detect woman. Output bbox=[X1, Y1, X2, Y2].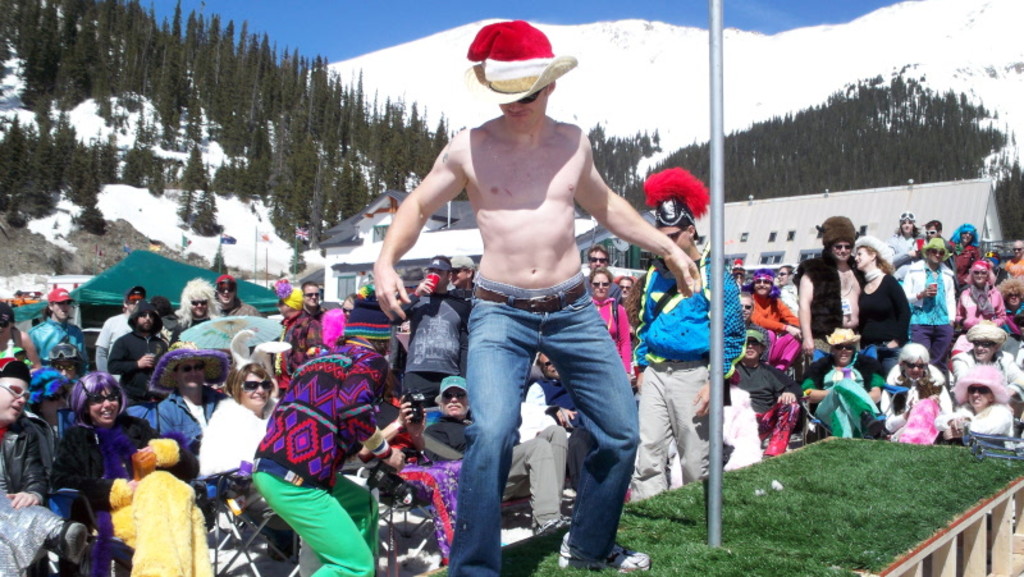
bbox=[735, 335, 797, 464].
